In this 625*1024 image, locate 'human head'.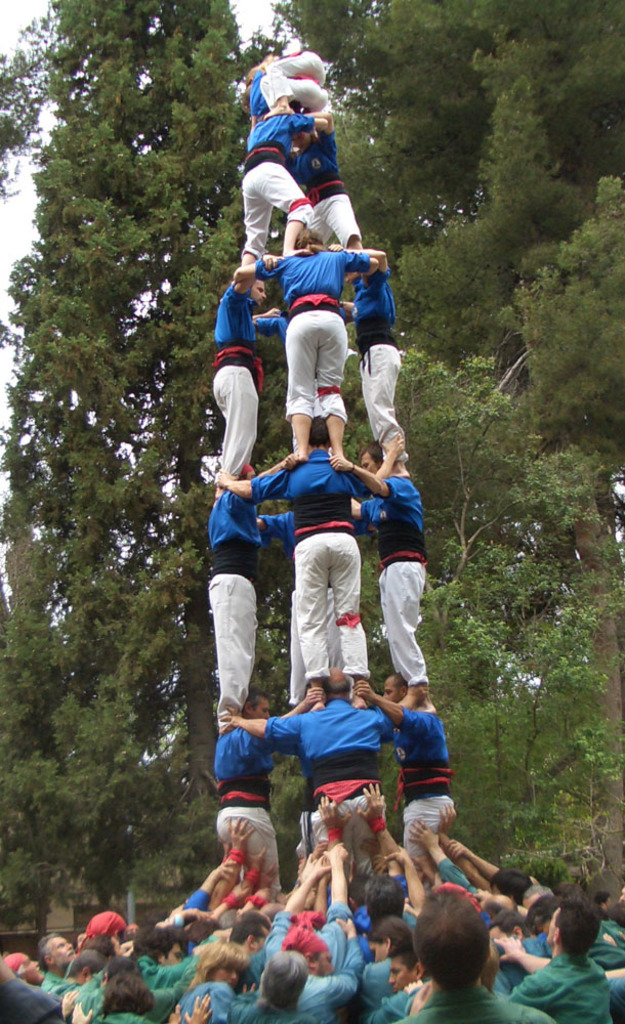
Bounding box: box=[99, 970, 155, 1020].
